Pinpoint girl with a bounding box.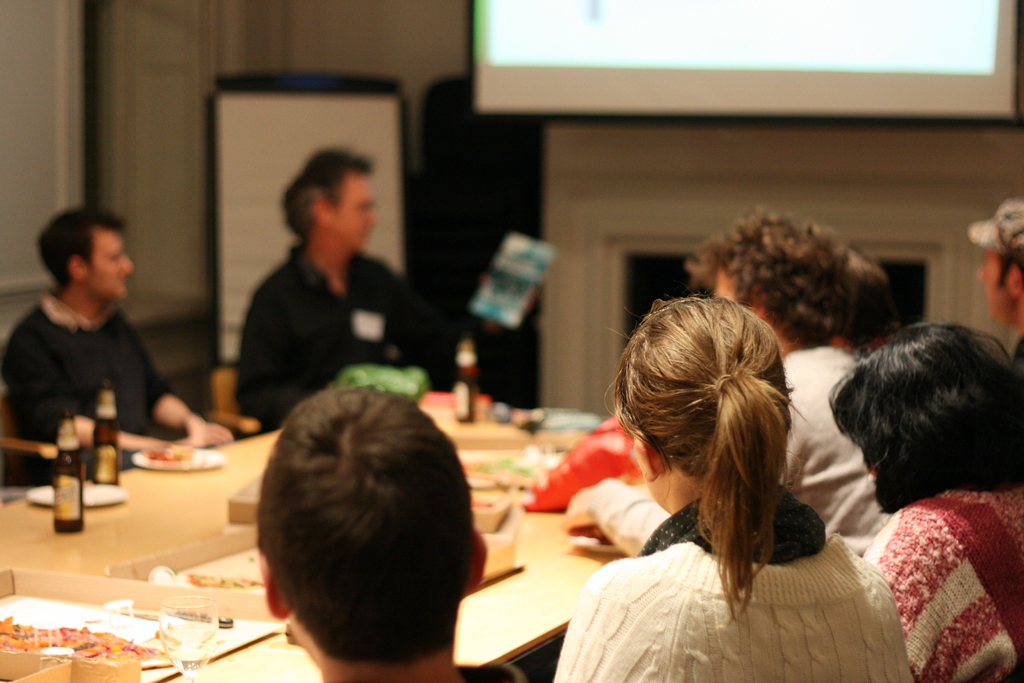
crop(554, 289, 920, 682).
